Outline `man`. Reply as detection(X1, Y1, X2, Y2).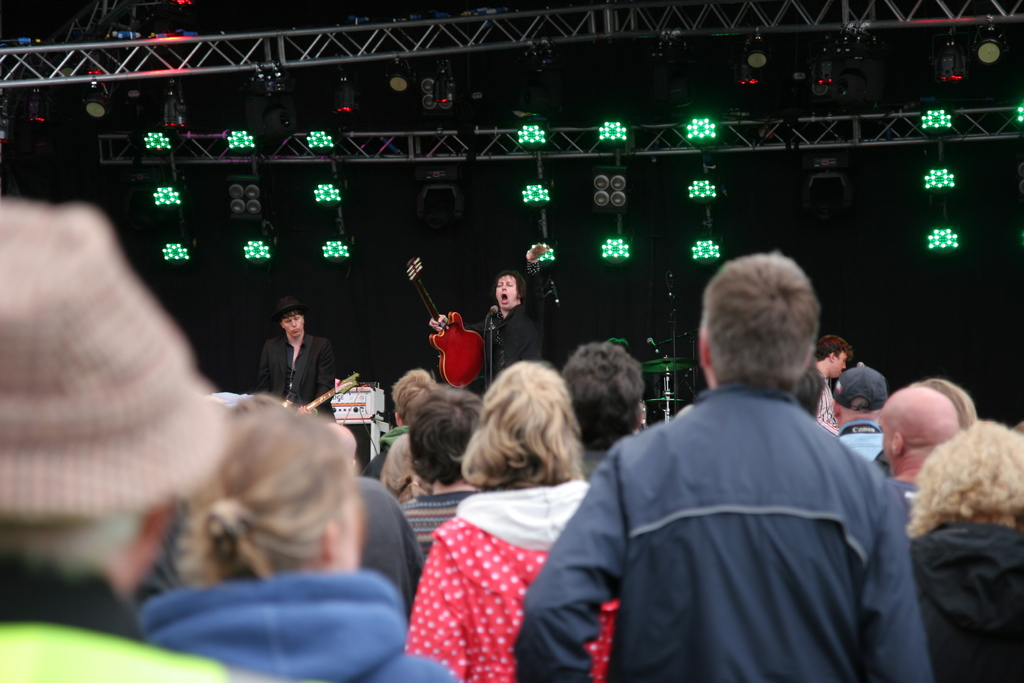
detection(435, 237, 547, 387).
